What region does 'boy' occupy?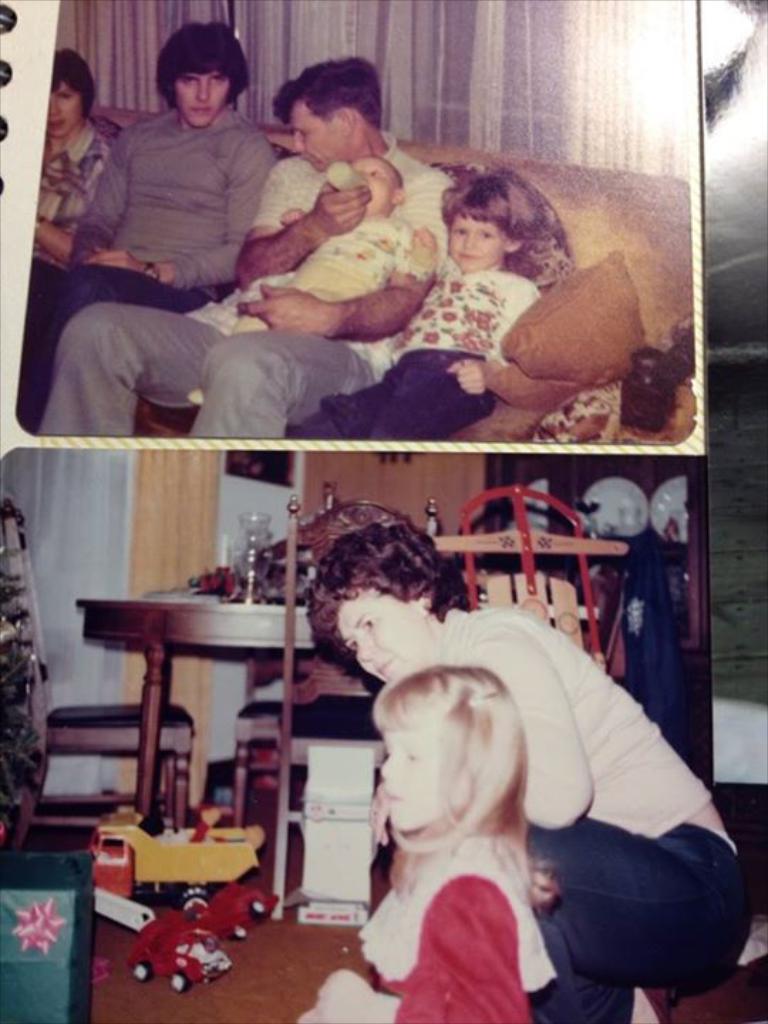
(283, 169, 540, 444).
